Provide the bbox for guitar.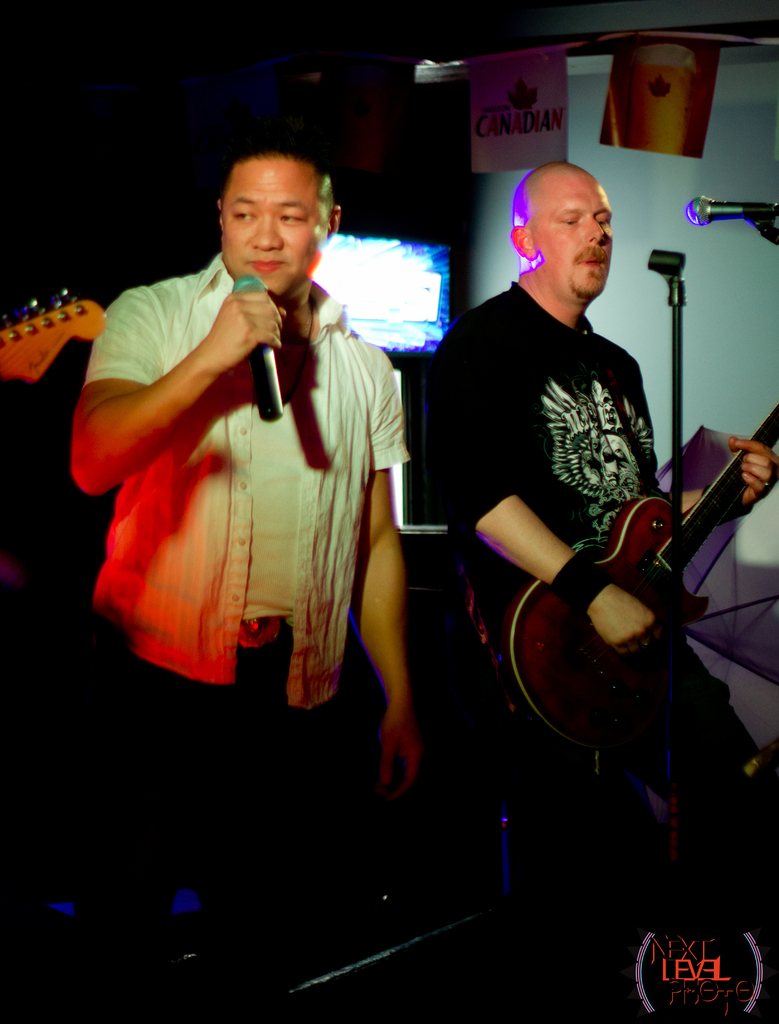
l=505, t=400, r=778, b=753.
